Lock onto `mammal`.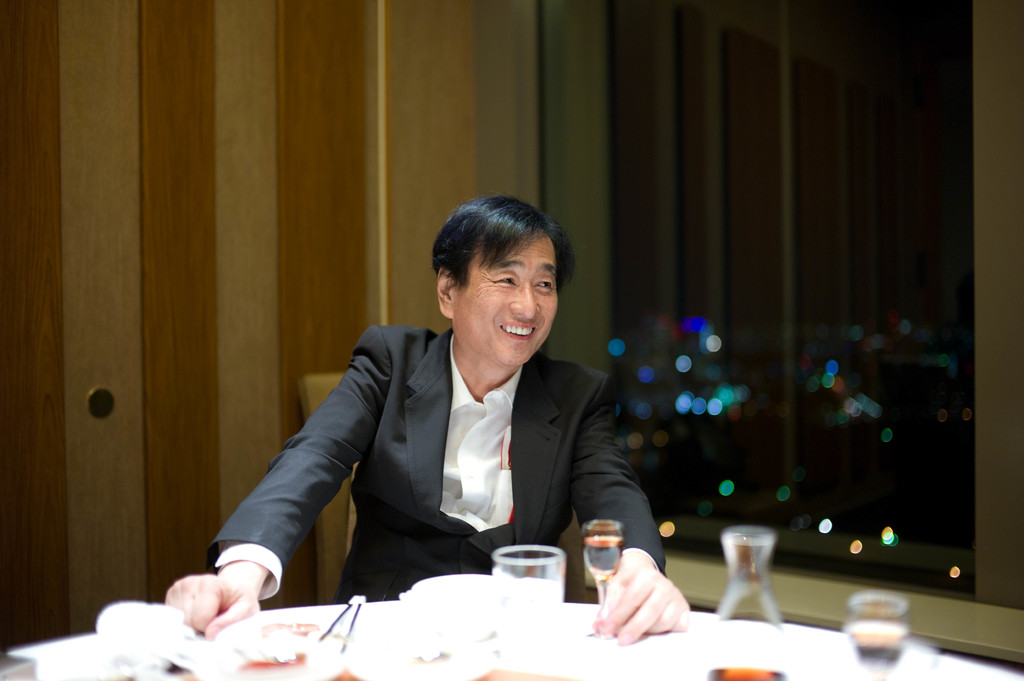
Locked: 156, 205, 702, 657.
